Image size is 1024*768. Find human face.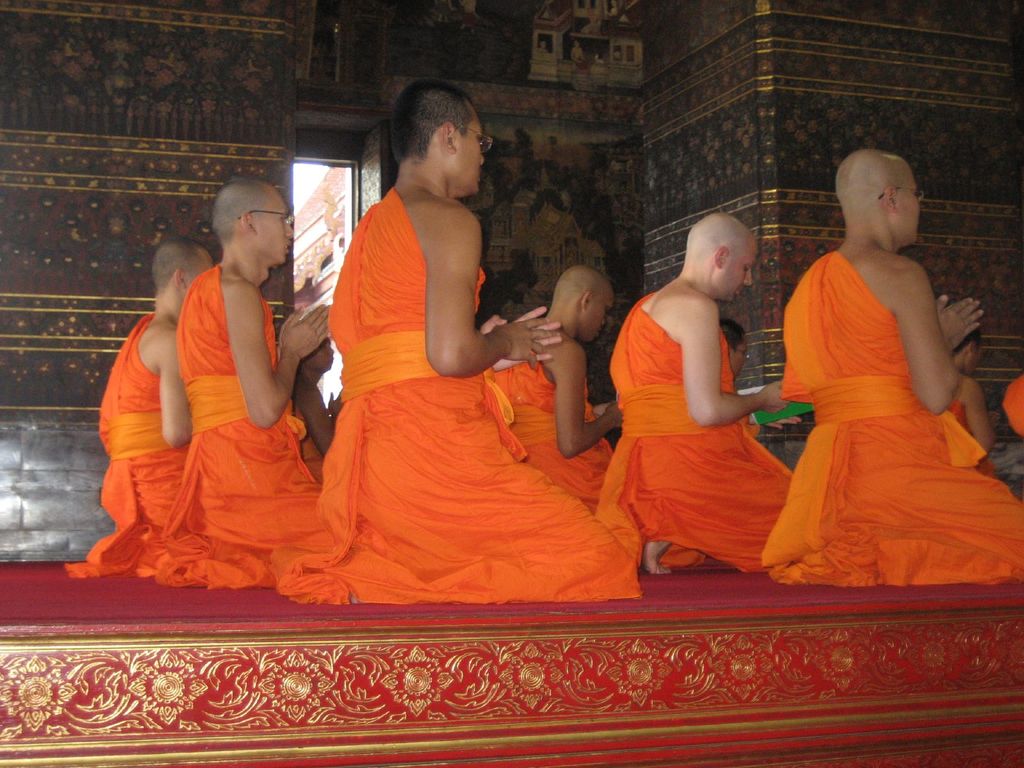
BBox(458, 108, 484, 195).
